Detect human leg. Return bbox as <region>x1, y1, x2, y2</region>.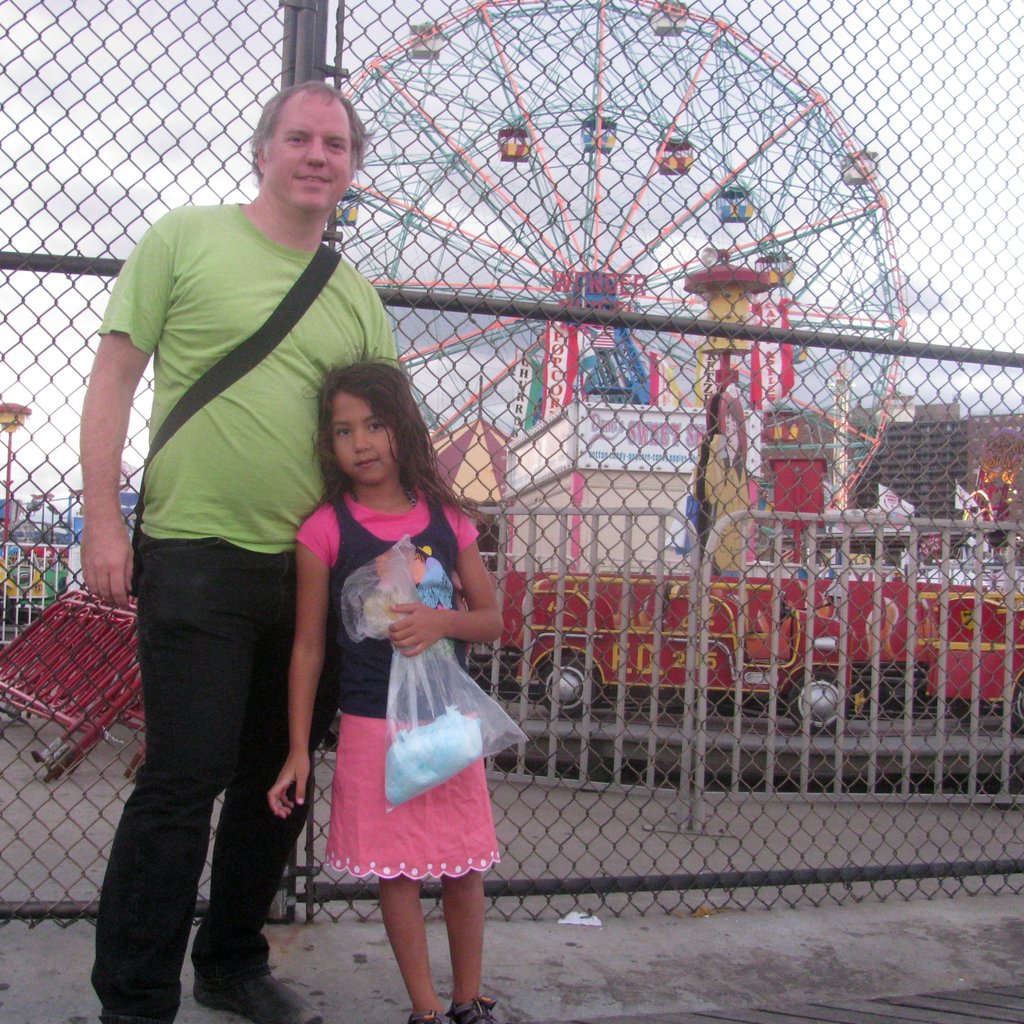
<region>187, 556, 322, 1023</region>.
